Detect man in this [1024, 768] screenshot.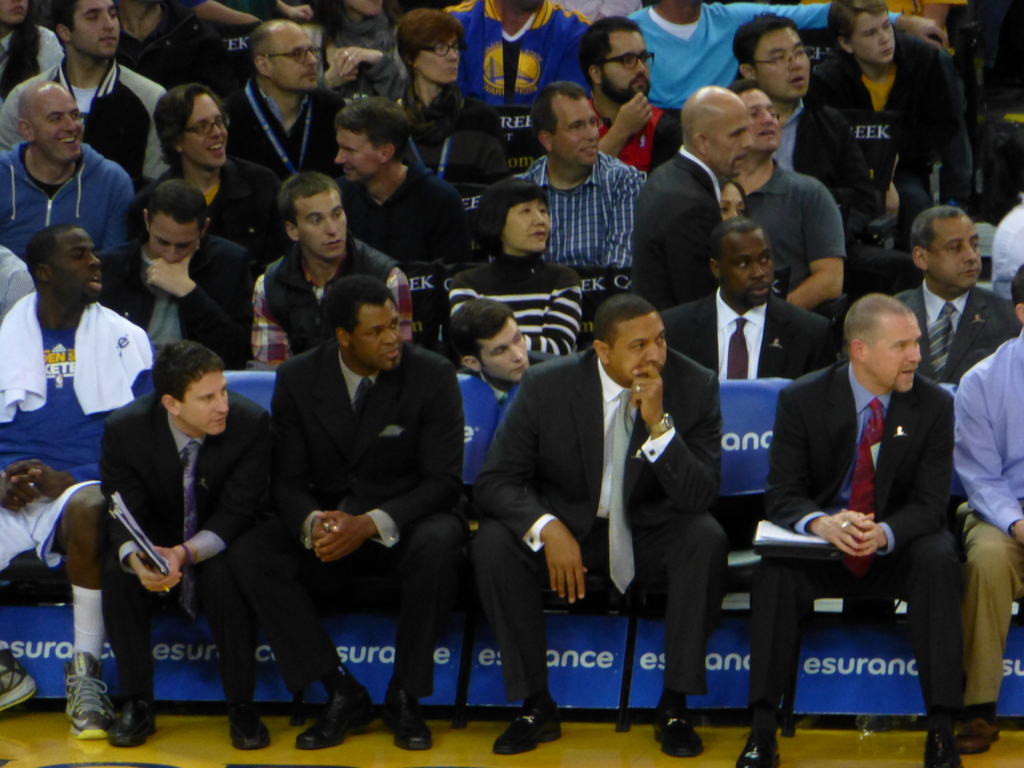
Detection: locate(585, 3, 684, 186).
